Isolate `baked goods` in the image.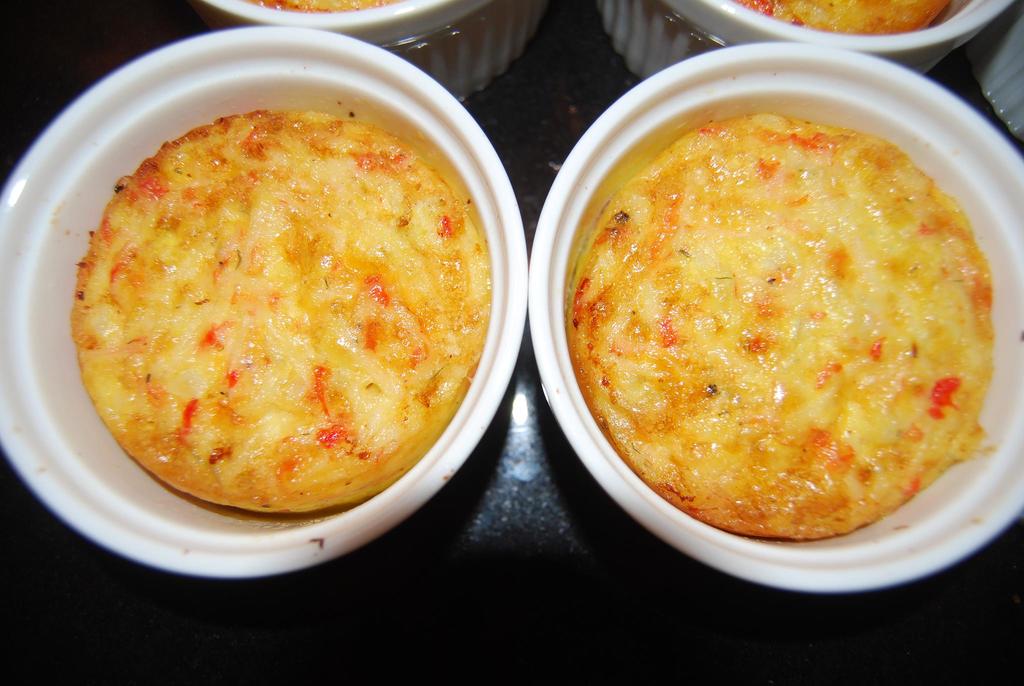
Isolated region: bbox=[569, 113, 995, 538].
